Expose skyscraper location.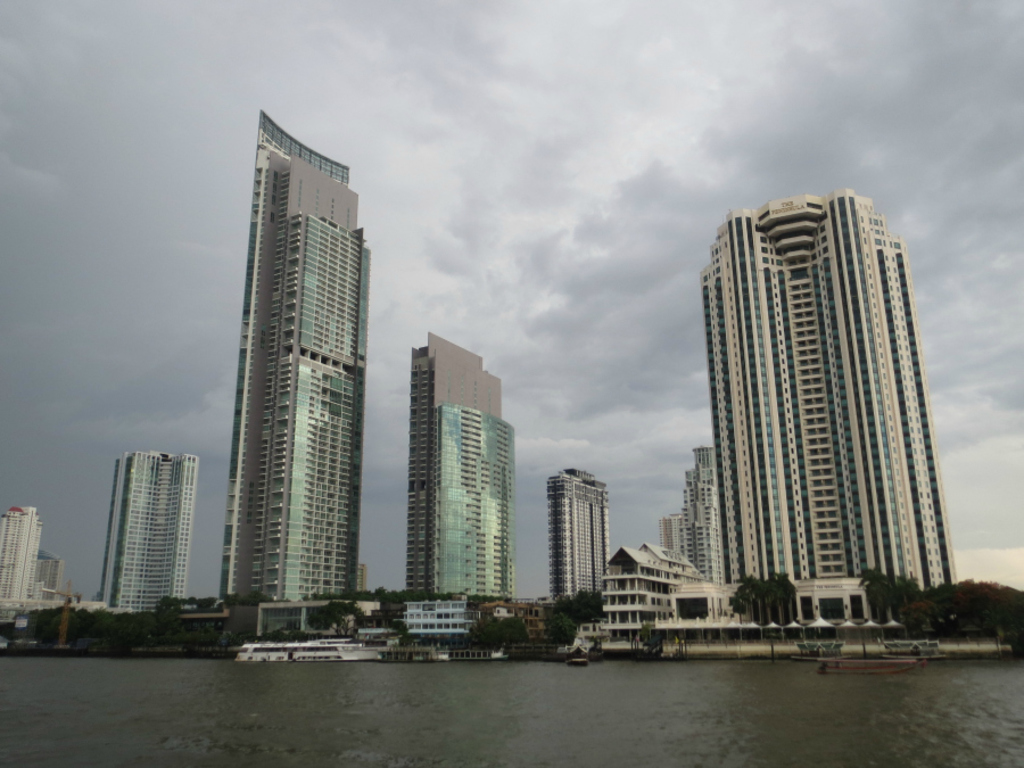
Exposed at locate(407, 329, 513, 610).
